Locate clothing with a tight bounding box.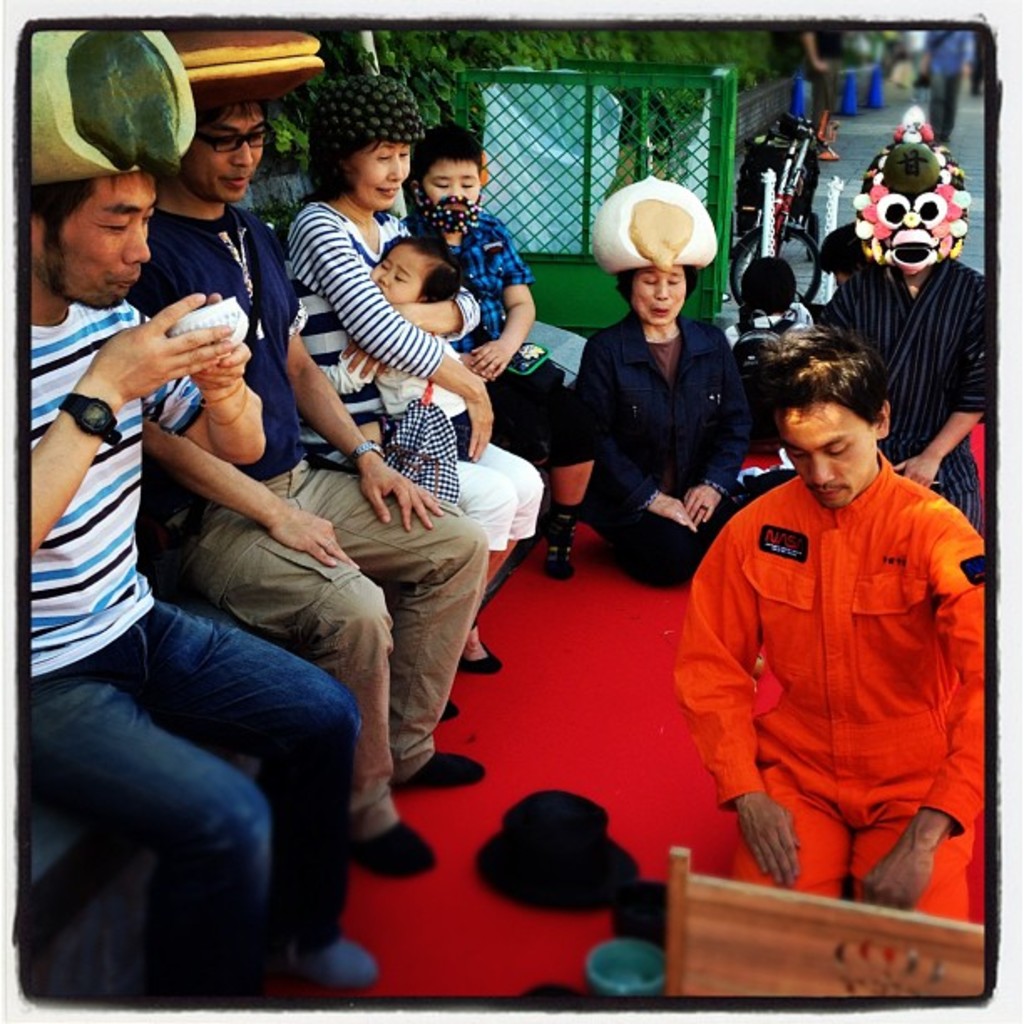
284 196 545 561.
